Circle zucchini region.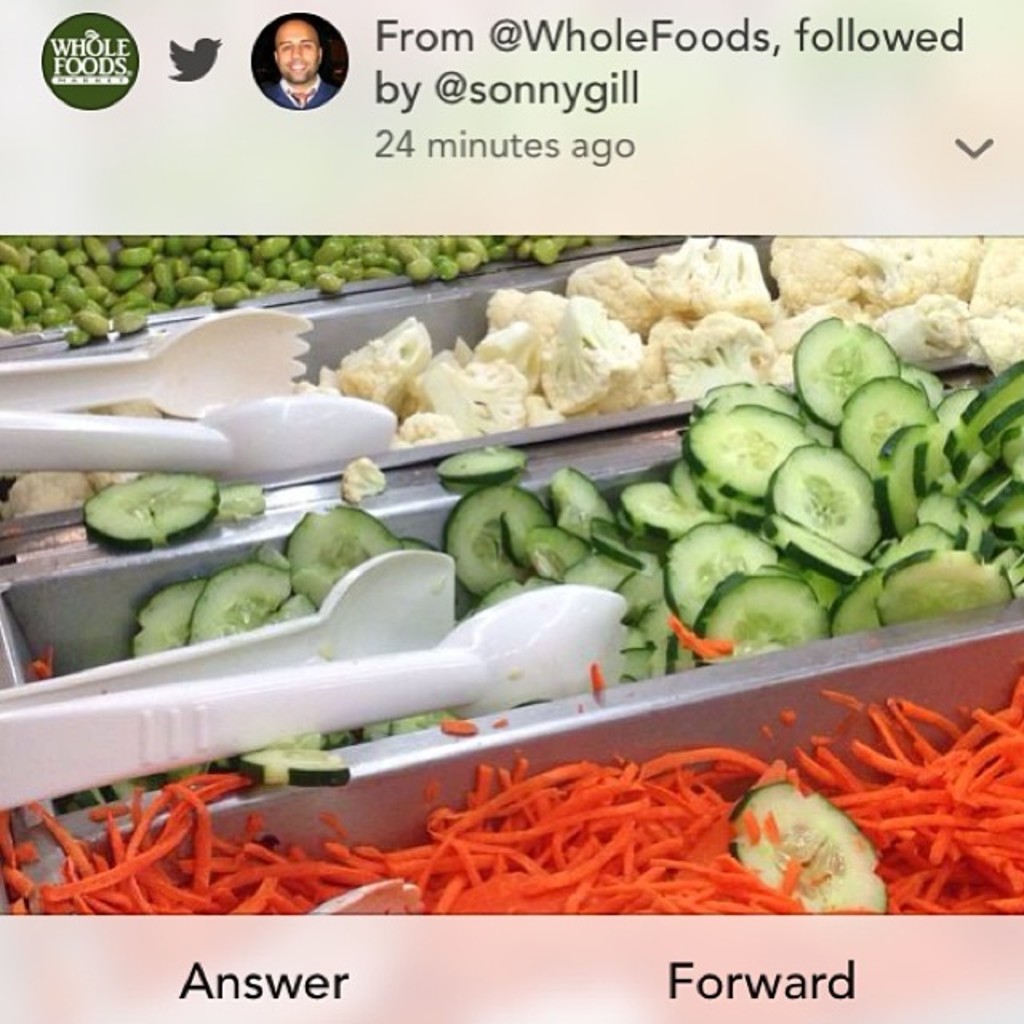
Region: locate(80, 470, 230, 555).
